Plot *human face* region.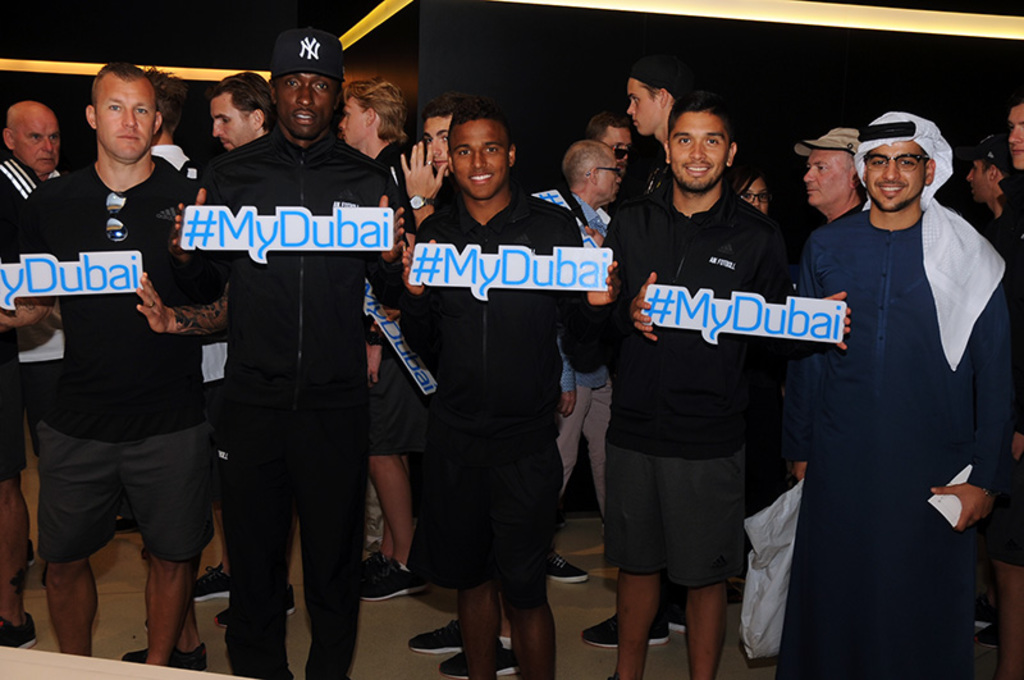
Plotted at <bbox>338, 97, 369, 149</bbox>.
